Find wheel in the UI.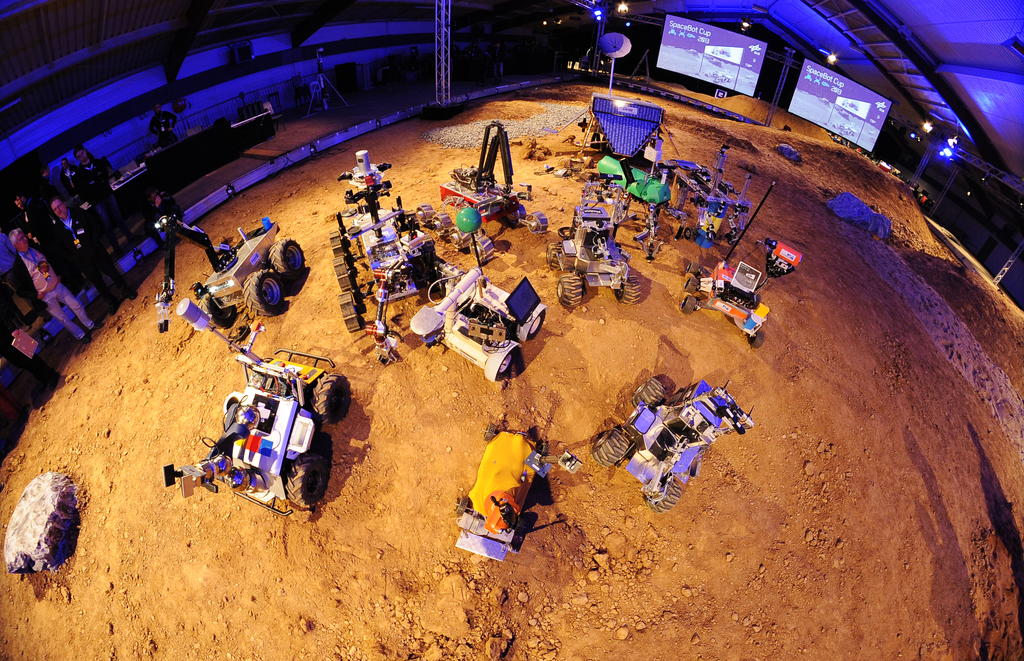
UI element at 686,278,701,291.
